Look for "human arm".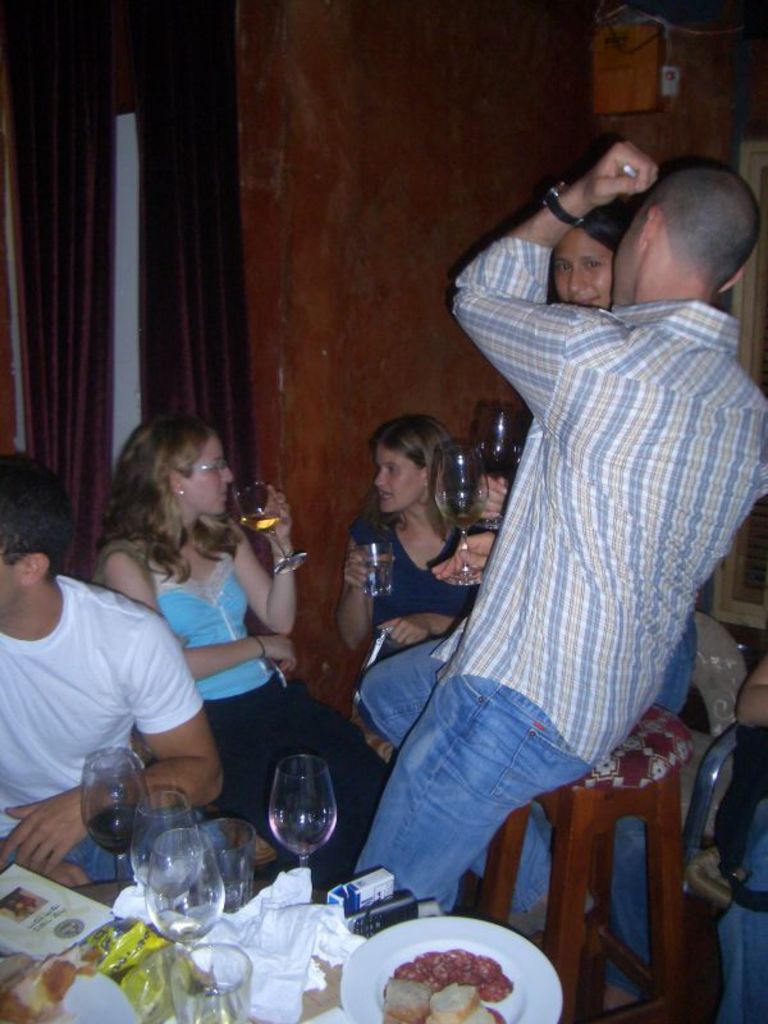
Found: crop(337, 513, 383, 648).
